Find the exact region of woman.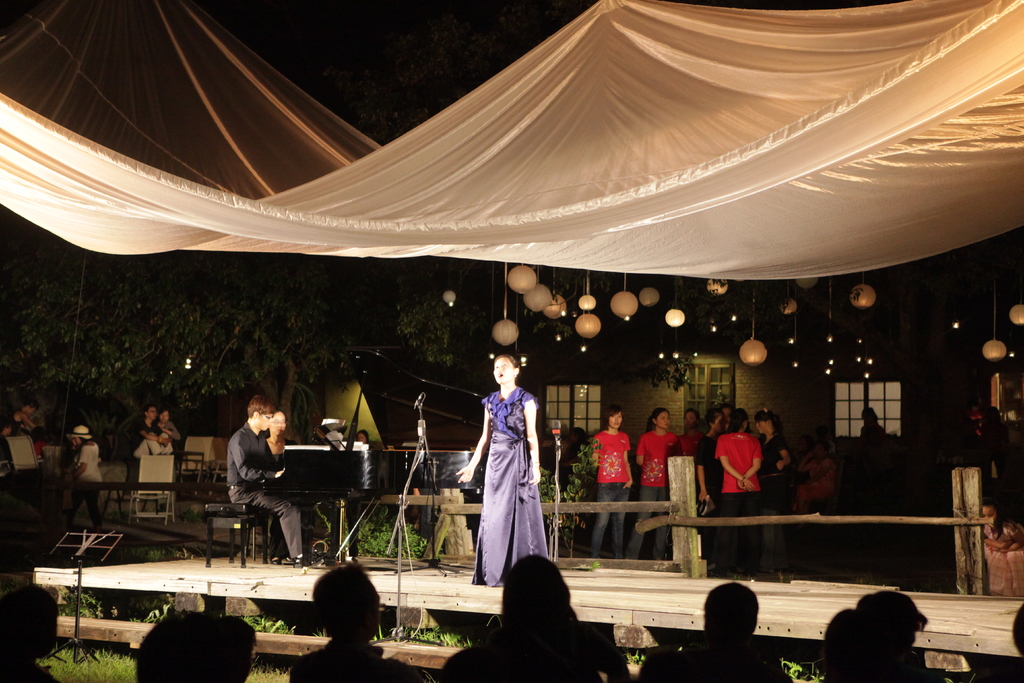
Exact region: 460,347,563,605.
